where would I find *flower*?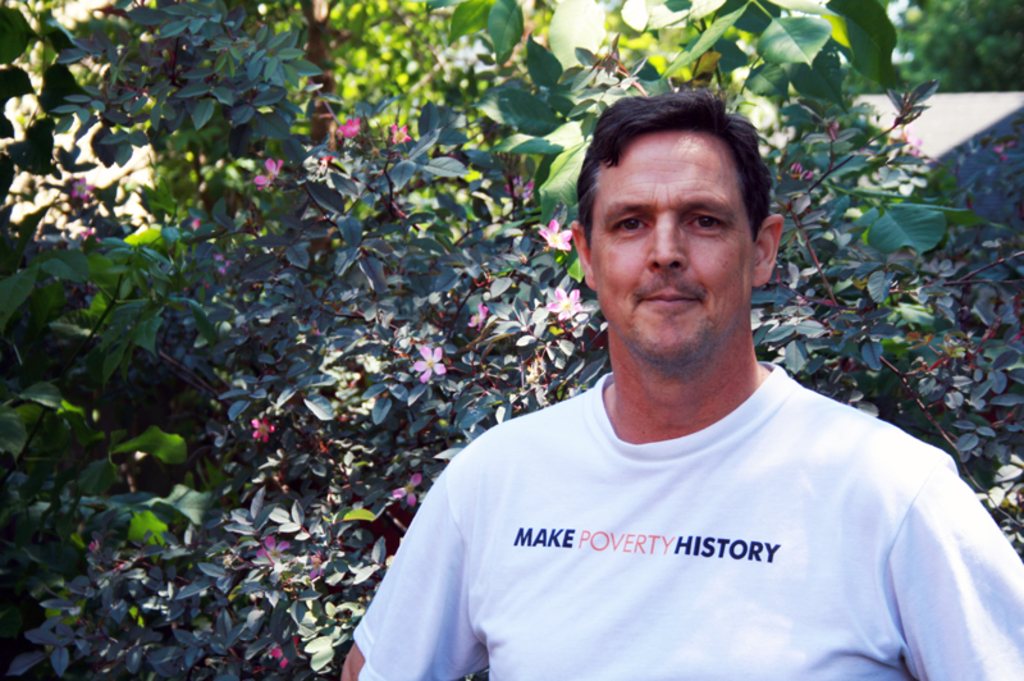
At 412:348:445:384.
